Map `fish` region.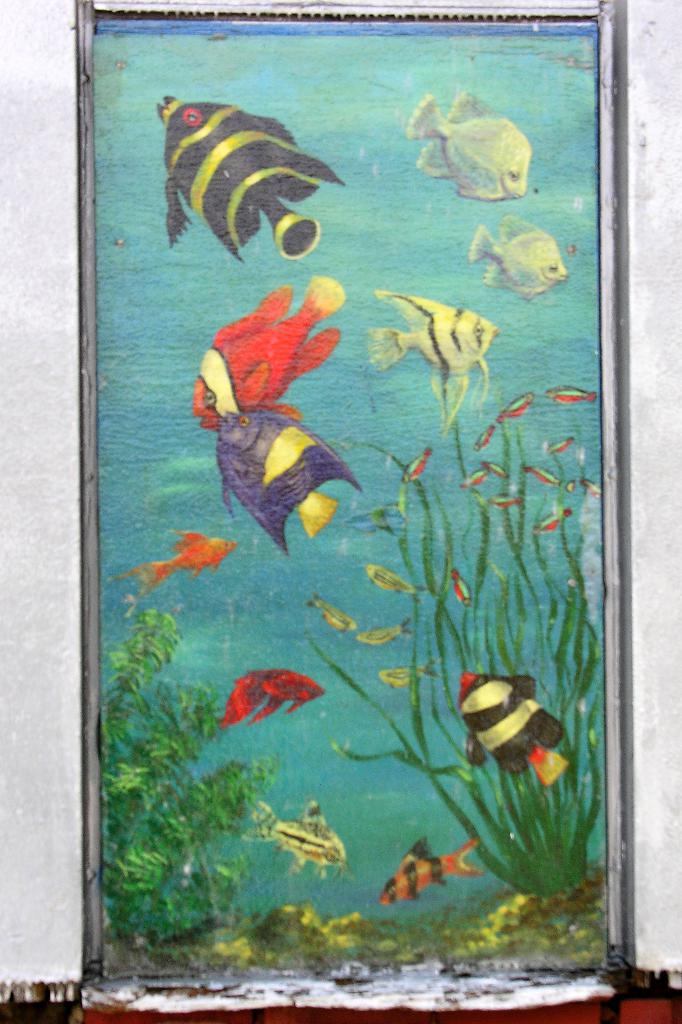
Mapped to {"left": 465, "top": 211, "right": 570, "bottom": 301}.
